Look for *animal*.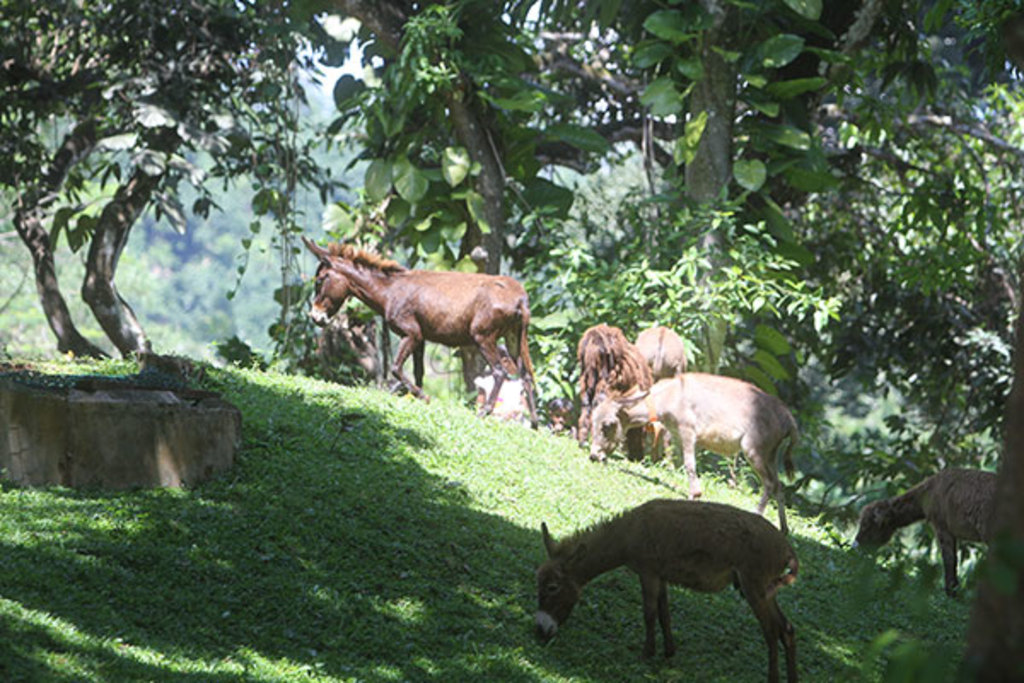
Found: (526, 493, 799, 681).
